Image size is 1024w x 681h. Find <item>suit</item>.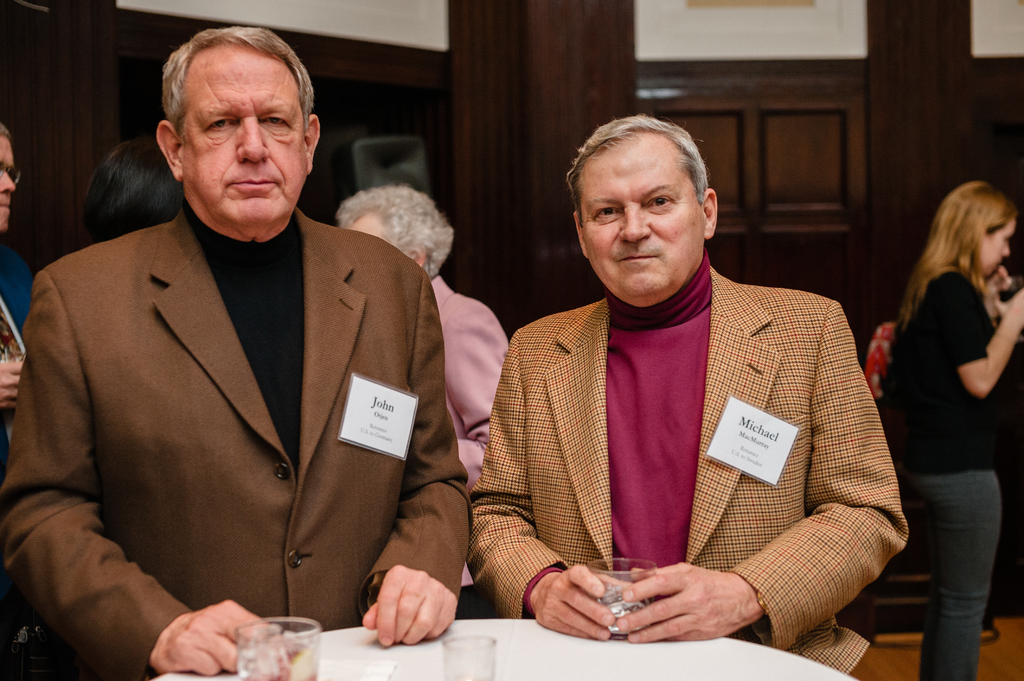
x1=0 y1=243 x2=50 y2=456.
